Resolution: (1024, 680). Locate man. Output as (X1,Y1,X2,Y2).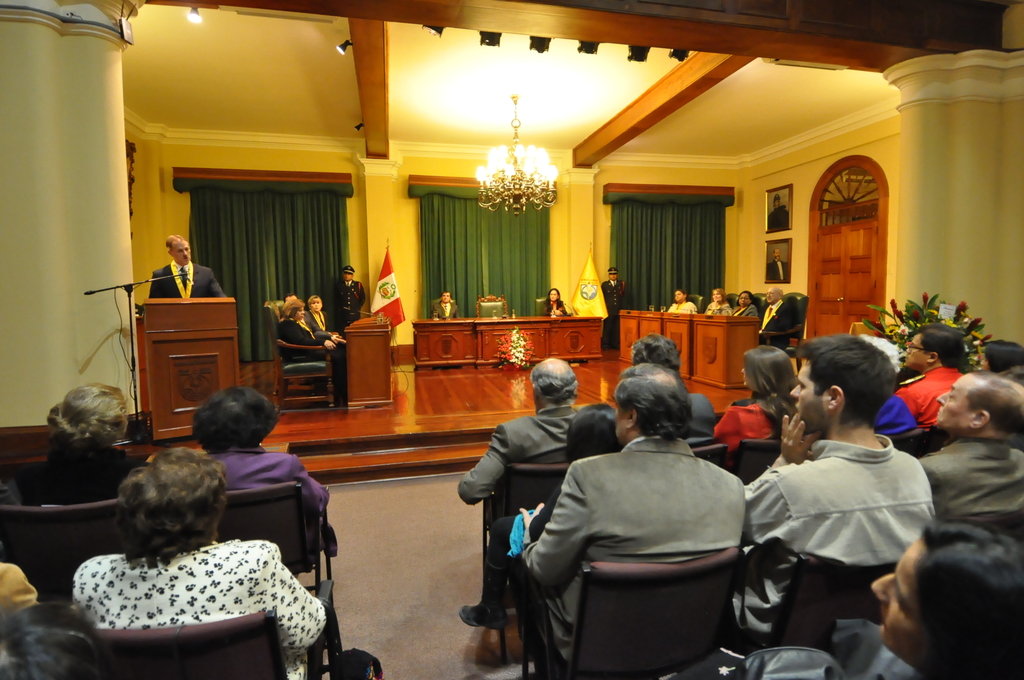
(633,332,722,444).
